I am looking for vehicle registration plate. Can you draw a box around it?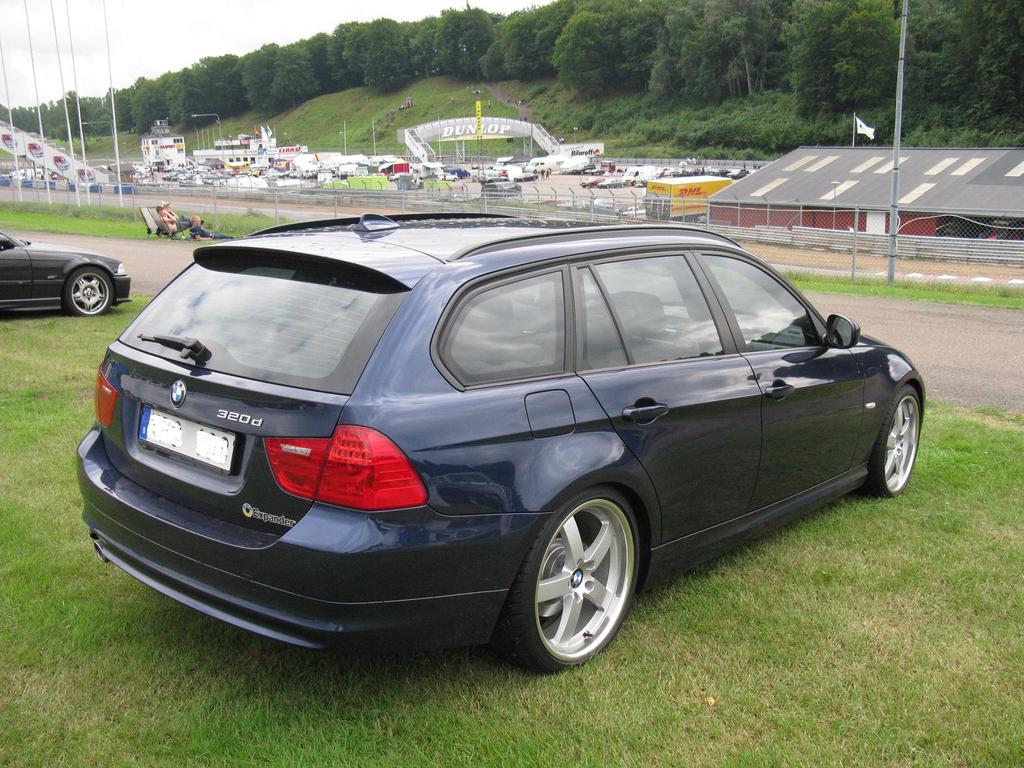
Sure, the bounding box is [136,407,239,479].
